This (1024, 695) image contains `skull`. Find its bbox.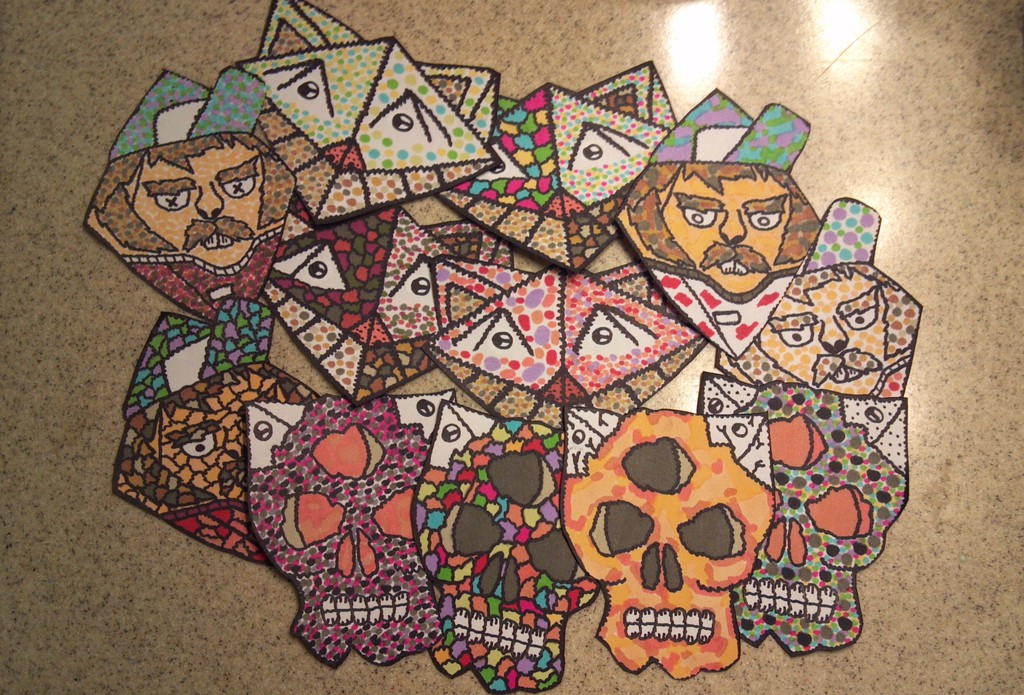
crop(241, 394, 456, 671).
